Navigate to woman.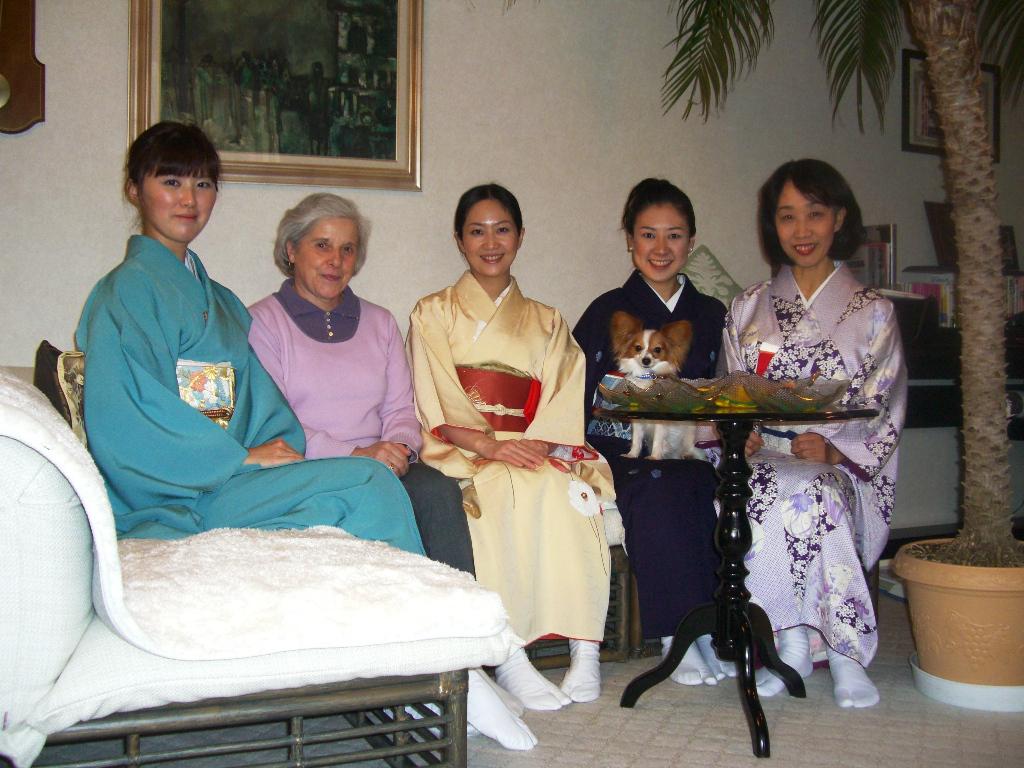
Navigation target: 237, 191, 521, 725.
